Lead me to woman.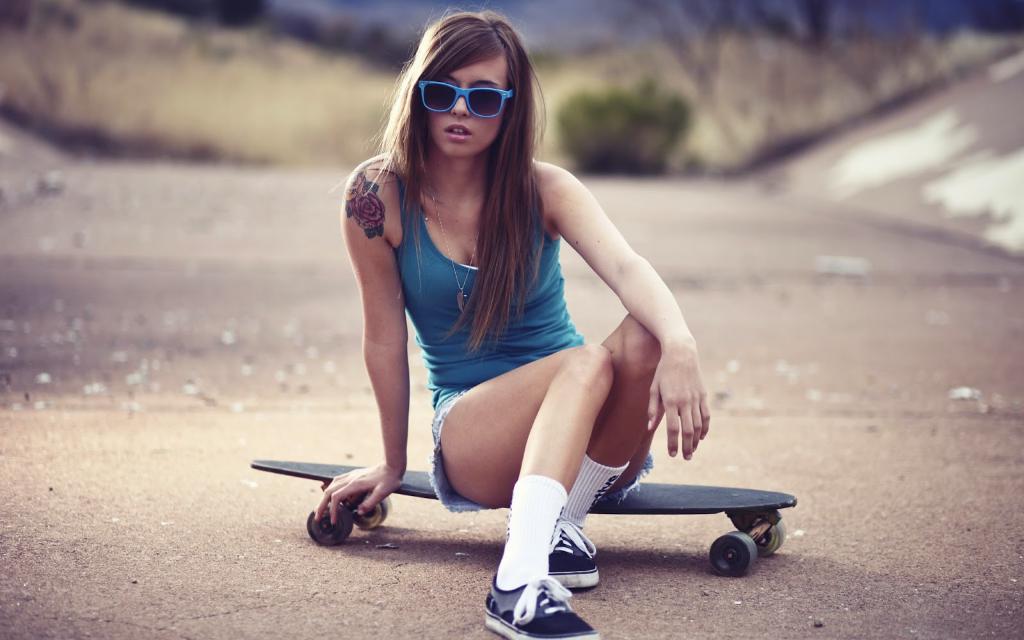
Lead to rect(289, 17, 764, 618).
